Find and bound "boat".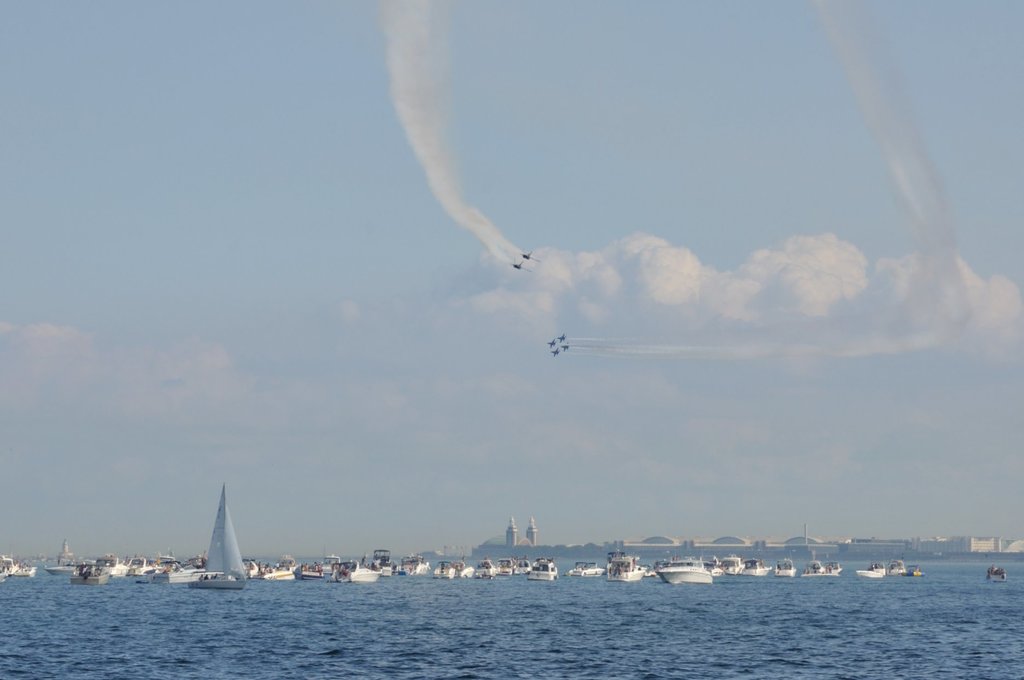
Bound: pyautogui.locateOnScreen(986, 562, 1006, 582).
